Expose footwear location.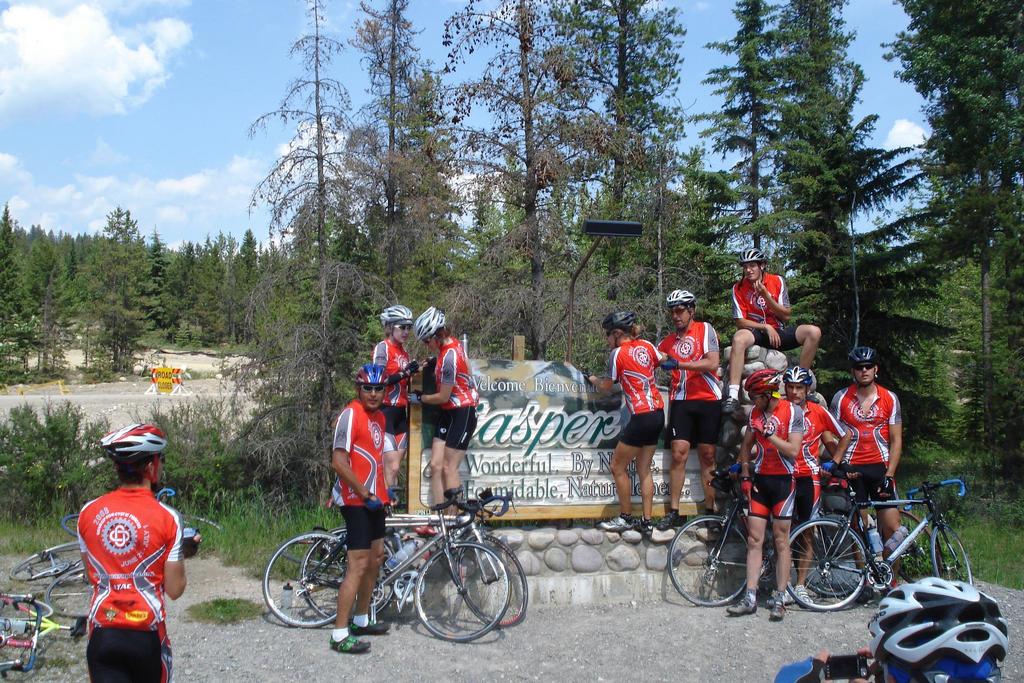
Exposed at crop(724, 591, 757, 622).
